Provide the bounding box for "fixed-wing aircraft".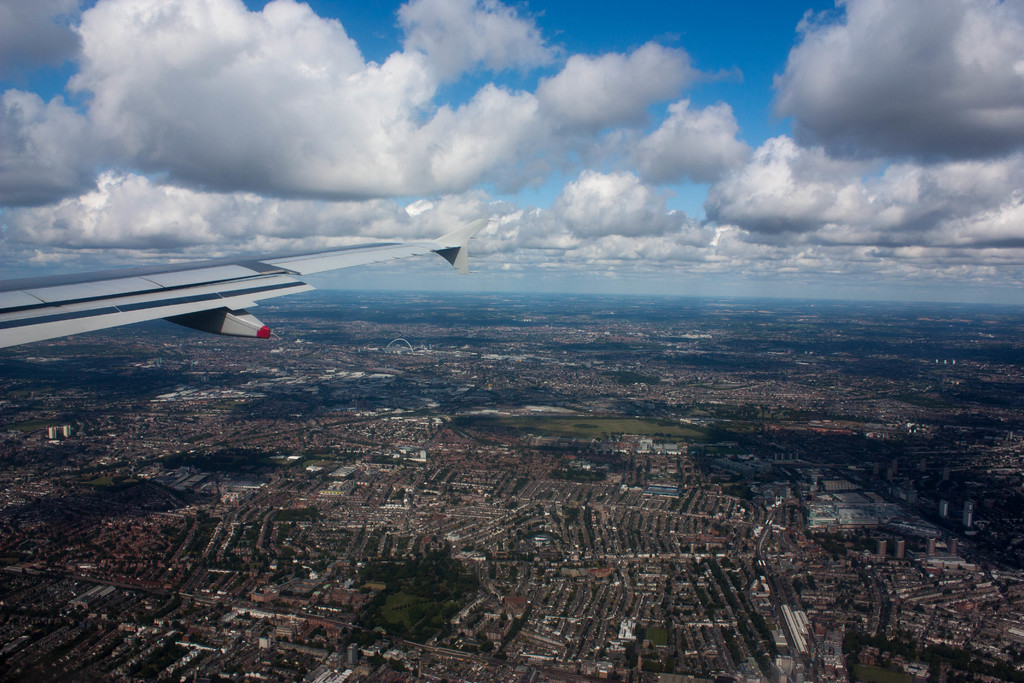
{"left": 0, "top": 240, "right": 476, "bottom": 349}.
